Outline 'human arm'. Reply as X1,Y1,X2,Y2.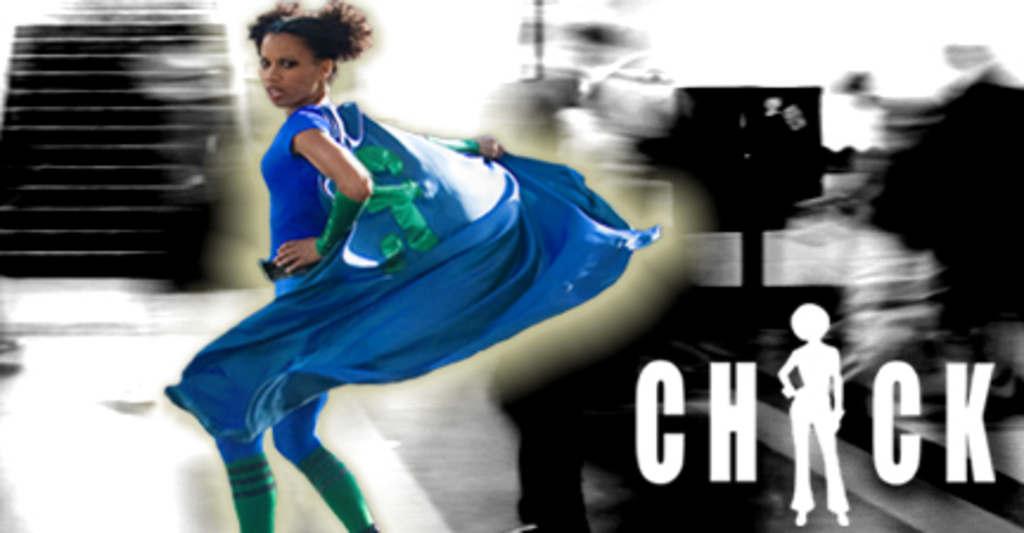
273,118,365,270.
